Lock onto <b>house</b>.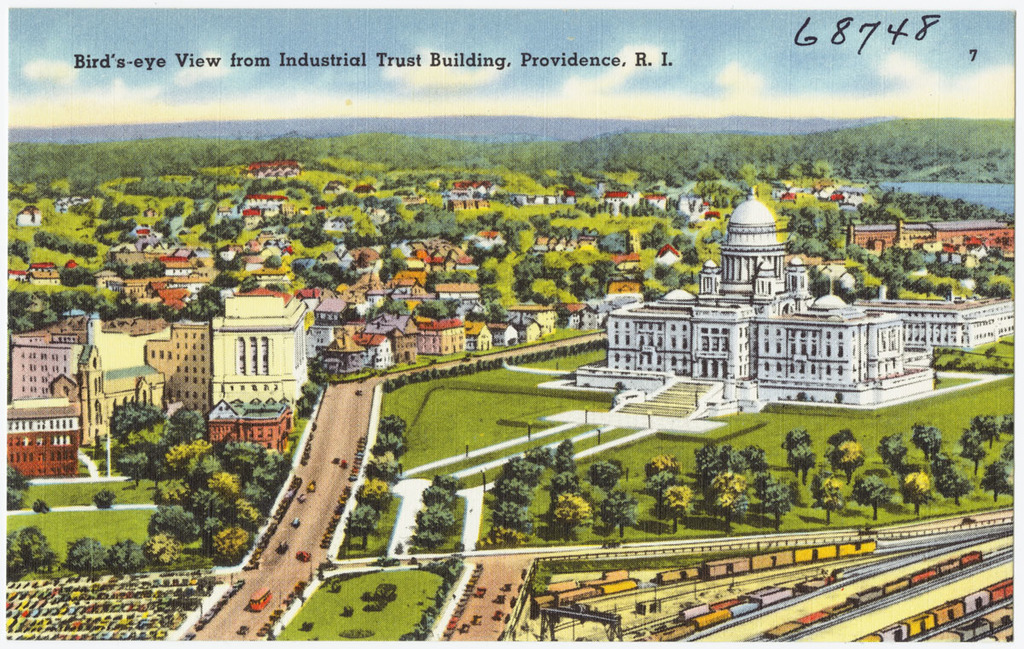
Locked: Rect(450, 177, 496, 212).
